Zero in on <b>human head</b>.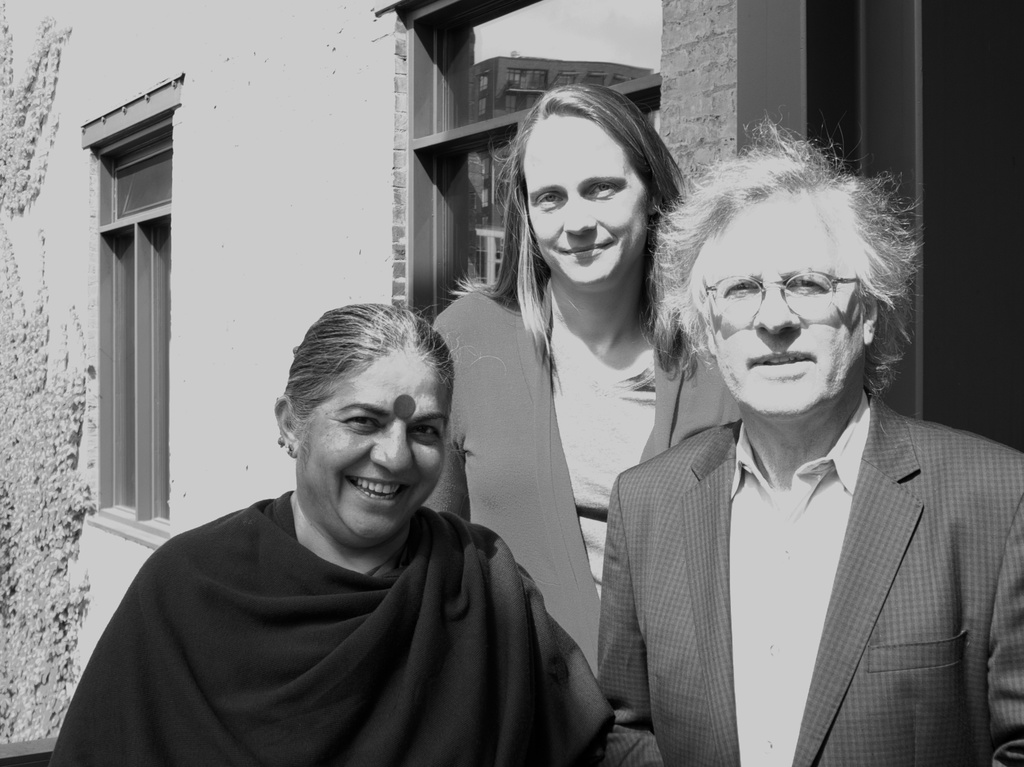
Zeroed in: crop(269, 298, 465, 552).
